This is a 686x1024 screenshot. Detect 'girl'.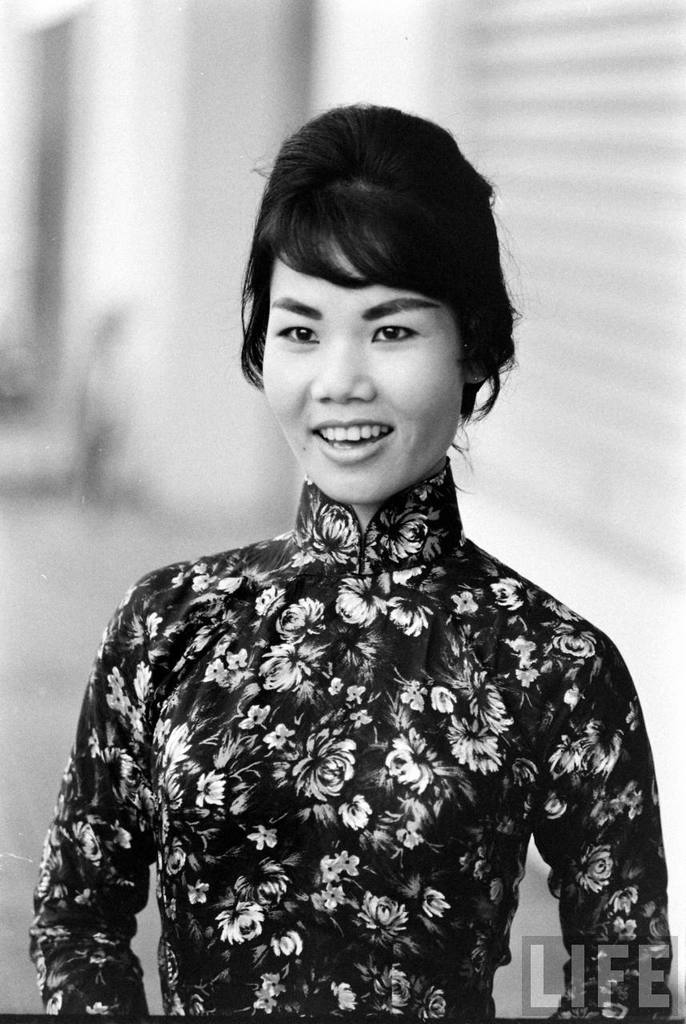
[25, 94, 668, 1018].
